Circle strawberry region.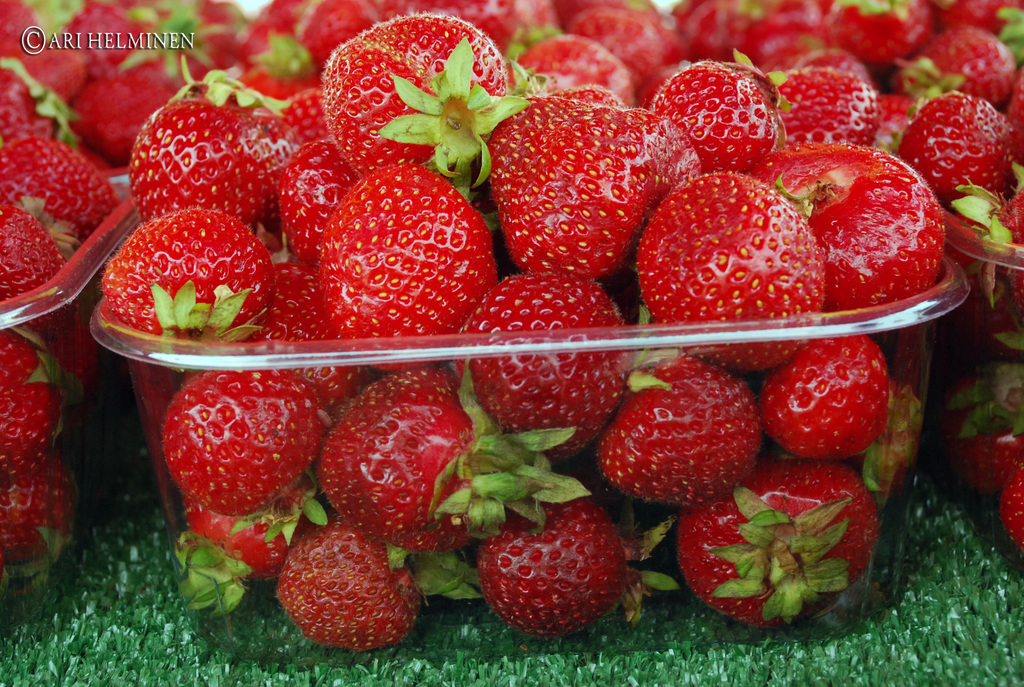
Region: select_region(317, 161, 498, 378).
